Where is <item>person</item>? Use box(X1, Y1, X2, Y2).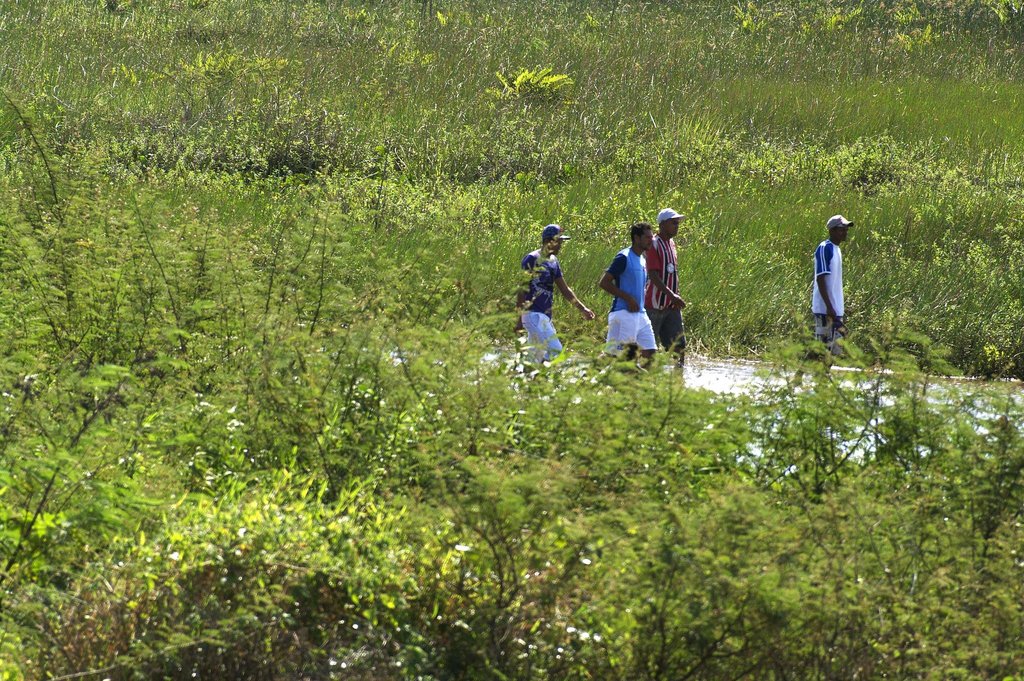
box(600, 220, 661, 368).
